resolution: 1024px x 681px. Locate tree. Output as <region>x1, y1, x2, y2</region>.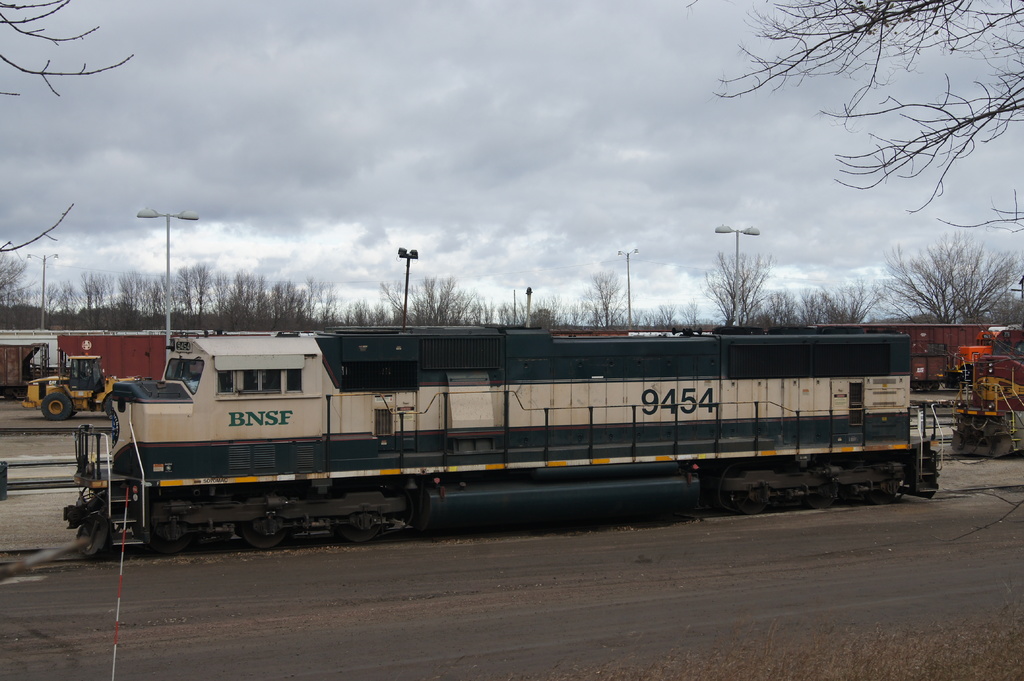
<region>72, 267, 111, 309</region>.
